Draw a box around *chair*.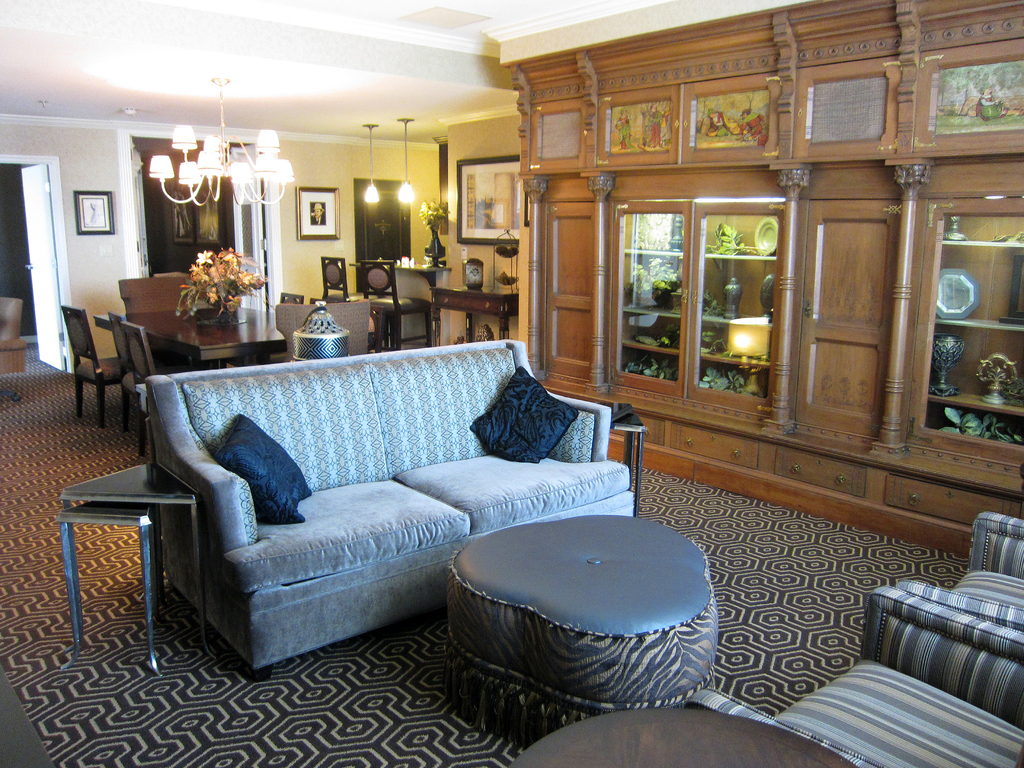
left=687, top=586, right=1023, bottom=767.
